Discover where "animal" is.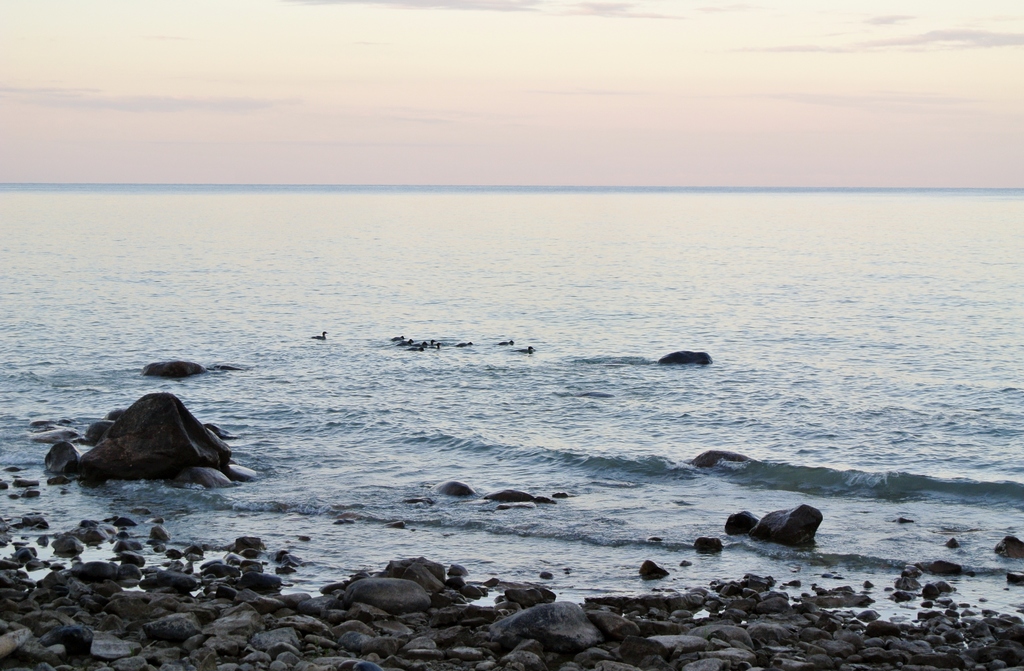
Discovered at 312:328:326:339.
